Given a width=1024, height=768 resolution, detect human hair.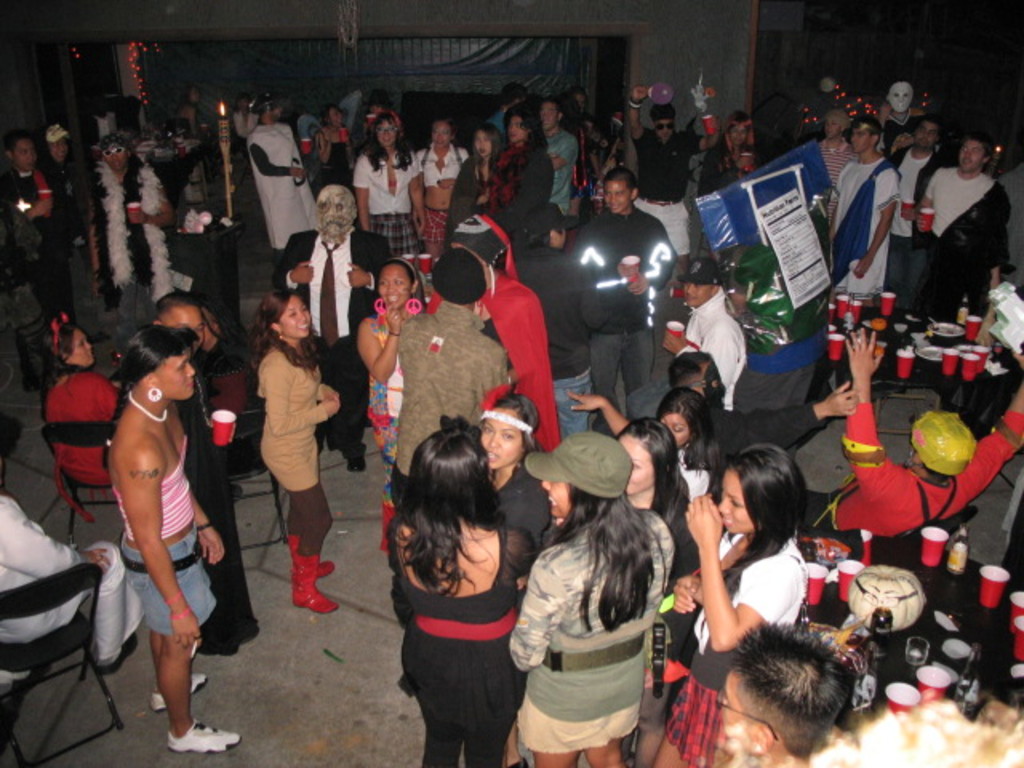
[243,288,320,370].
